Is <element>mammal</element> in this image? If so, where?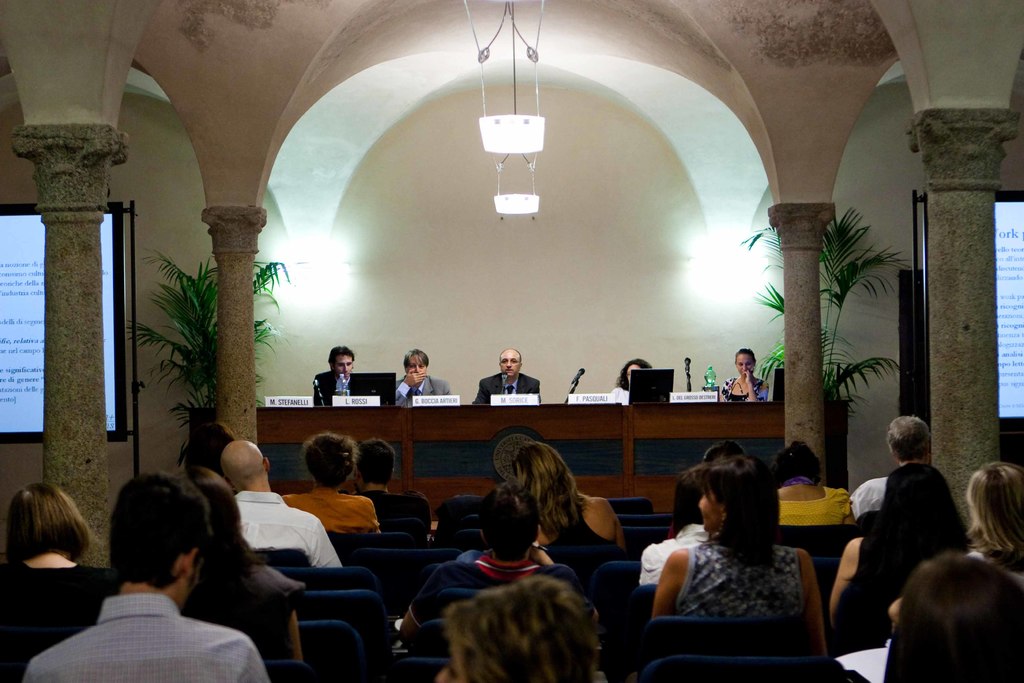
Yes, at box(717, 352, 773, 407).
